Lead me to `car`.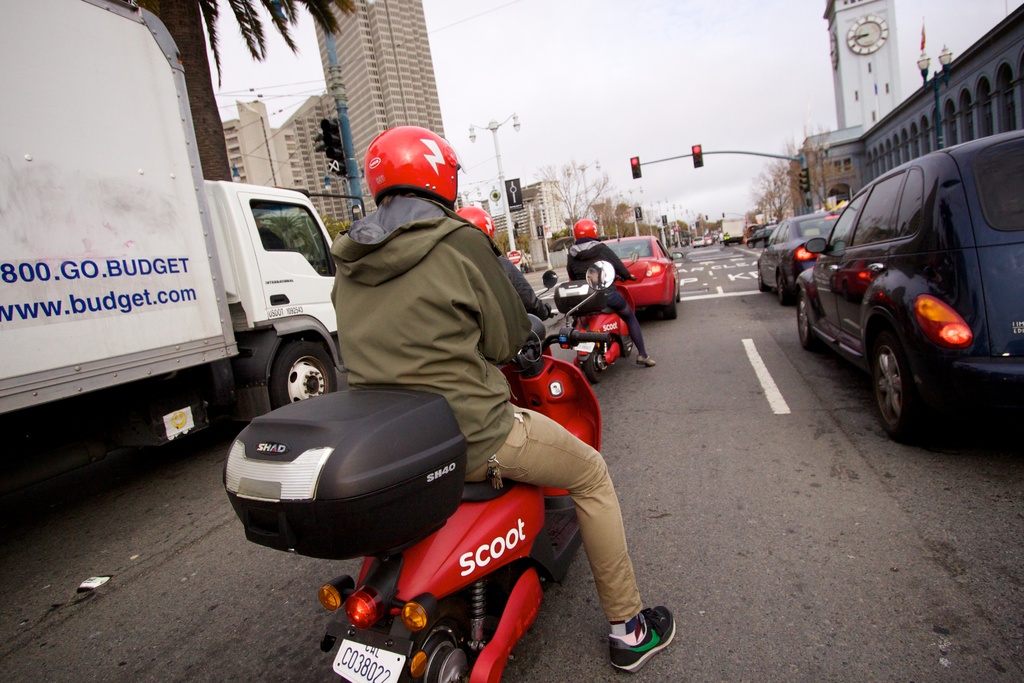
Lead to 717:233:742:244.
